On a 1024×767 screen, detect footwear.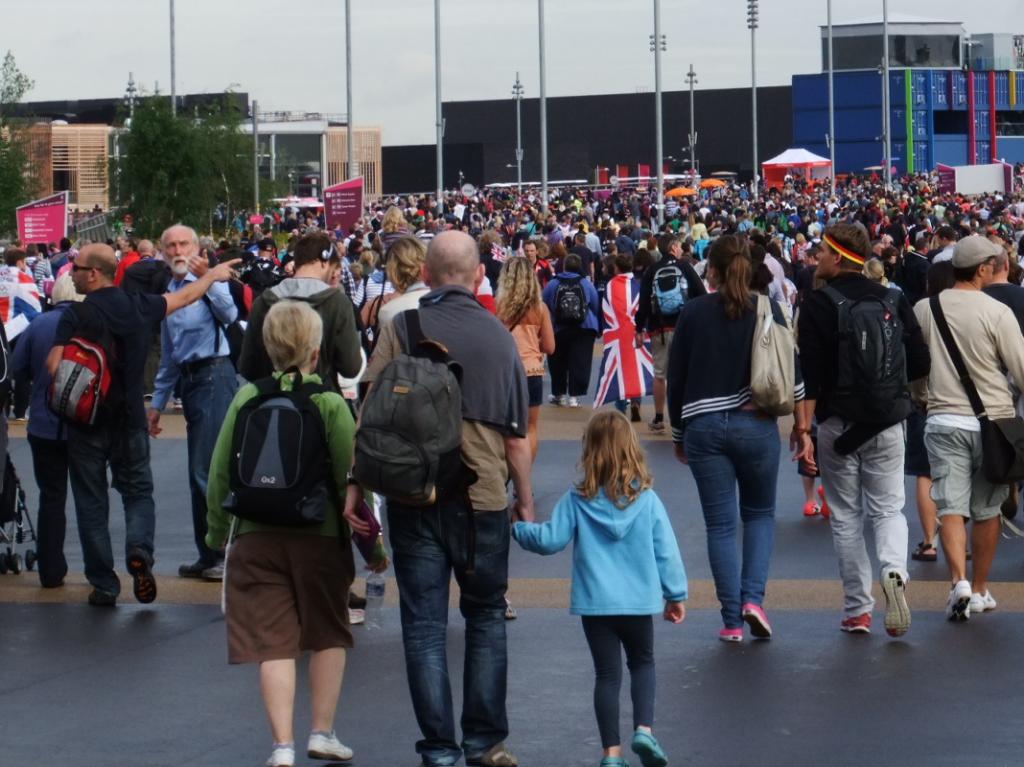
pyautogui.locateOnScreen(883, 566, 914, 638).
